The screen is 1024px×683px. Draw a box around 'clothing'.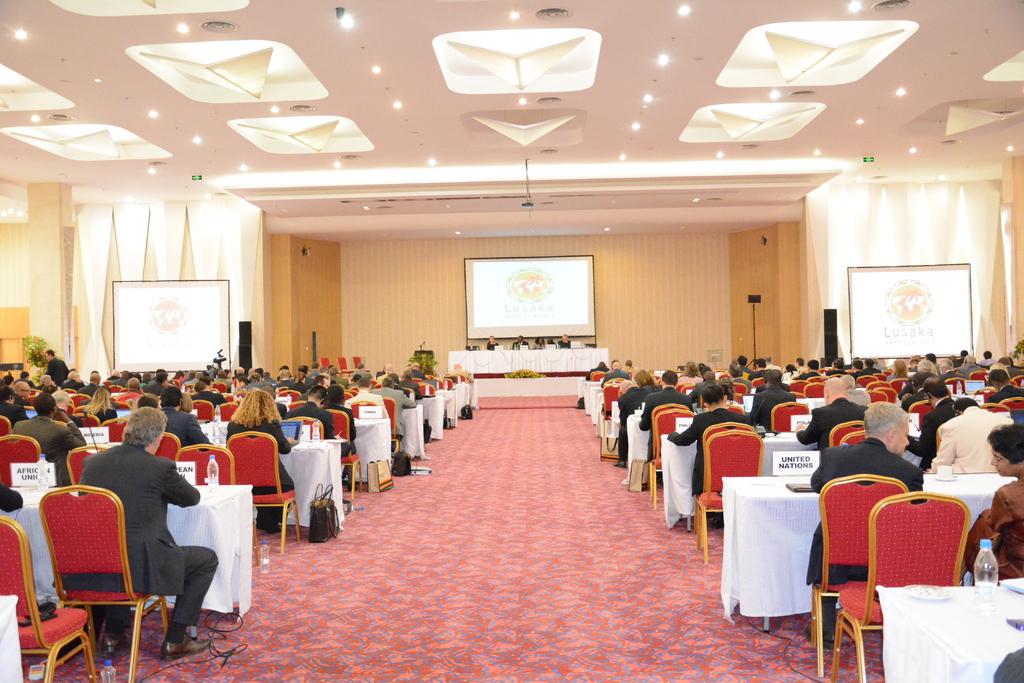
[left=224, top=412, right=295, bottom=522].
